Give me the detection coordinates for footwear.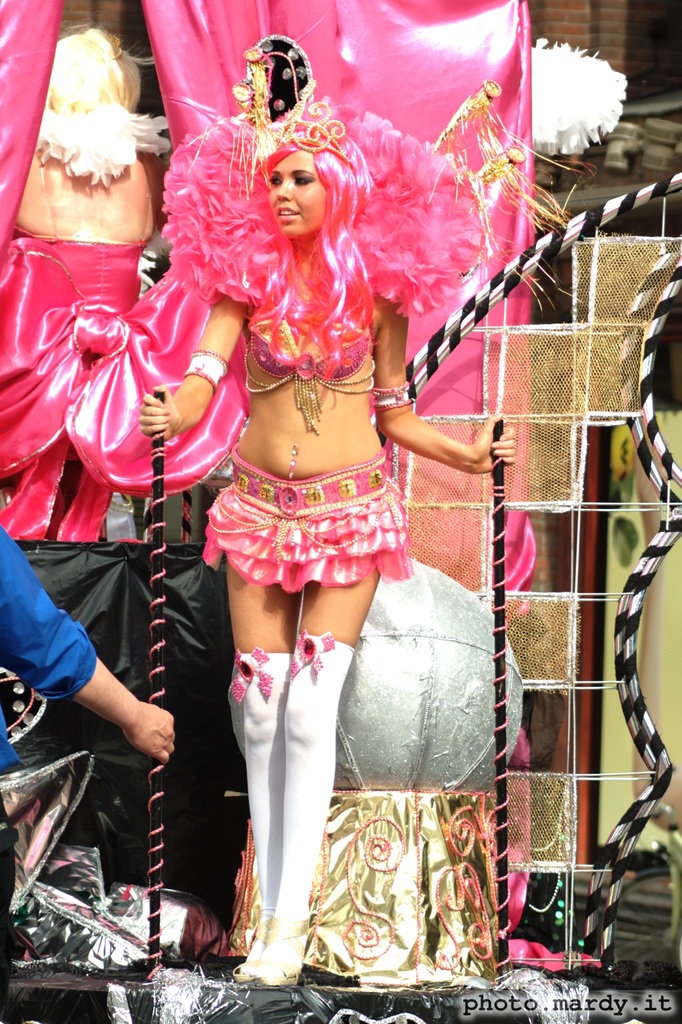
<region>232, 909, 275, 981</region>.
